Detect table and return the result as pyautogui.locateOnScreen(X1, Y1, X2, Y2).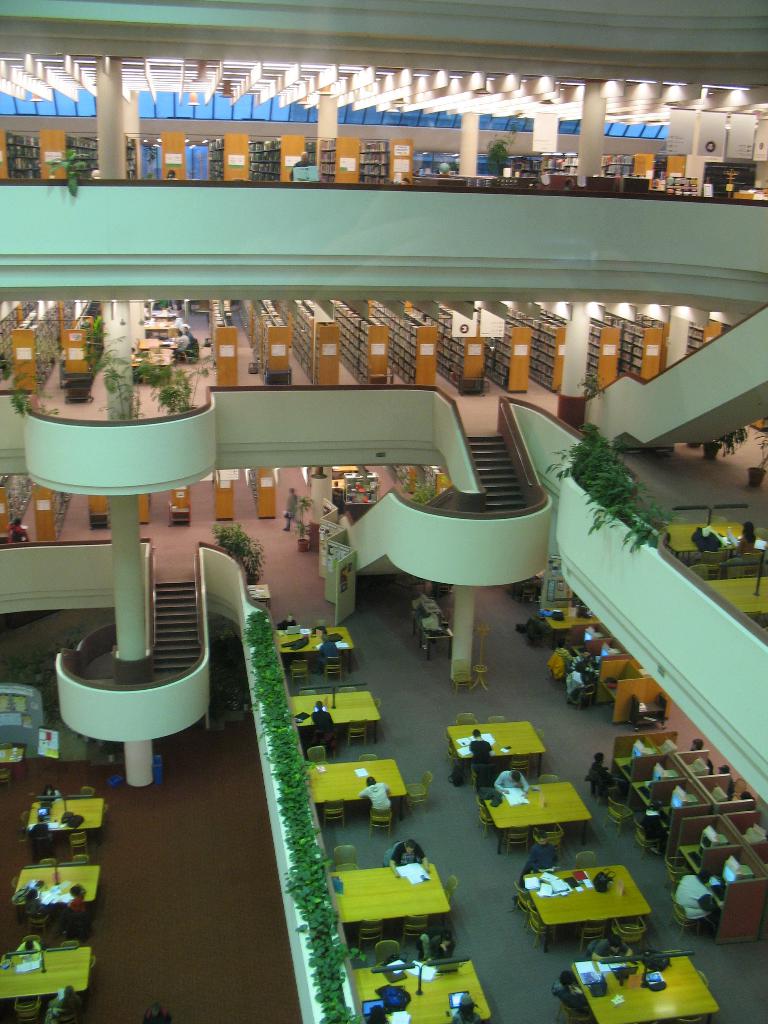
pyautogui.locateOnScreen(321, 848, 461, 920).
